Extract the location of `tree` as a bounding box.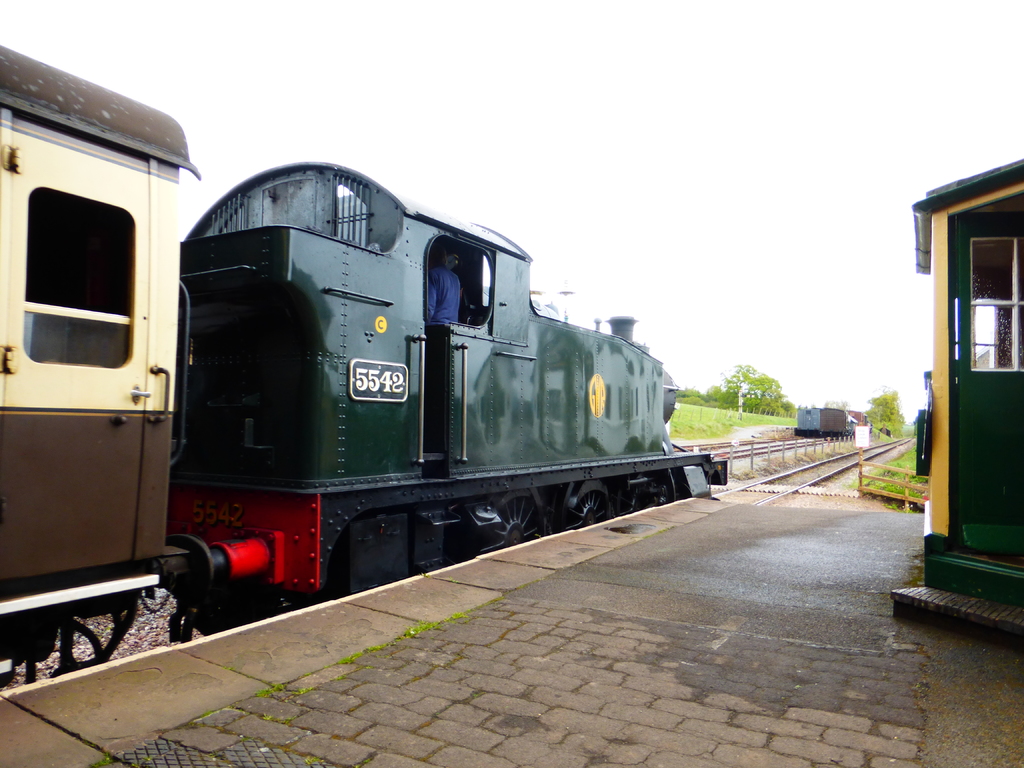
Rect(808, 397, 850, 416).
